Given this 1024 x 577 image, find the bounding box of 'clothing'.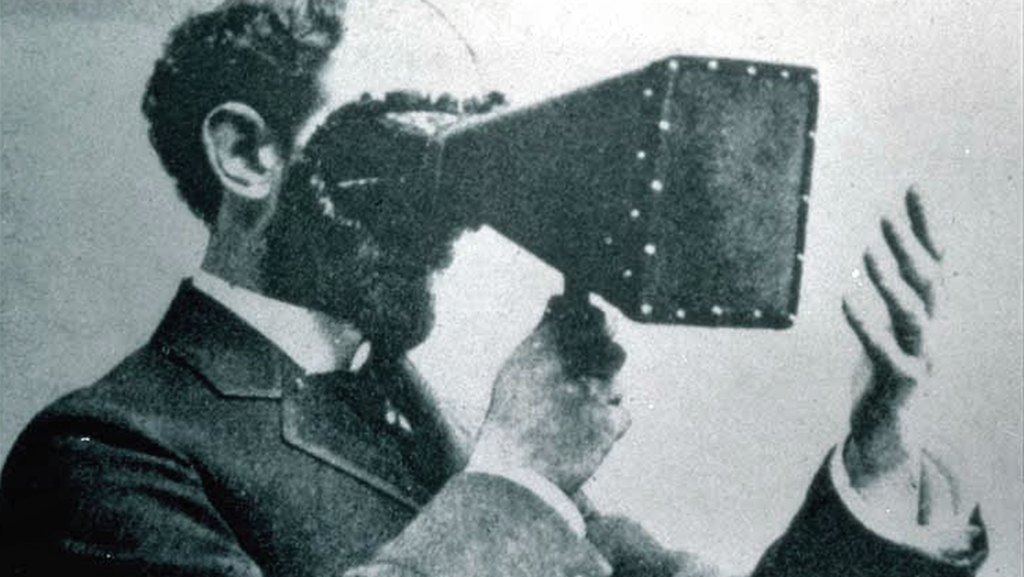
0, 267, 989, 576.
